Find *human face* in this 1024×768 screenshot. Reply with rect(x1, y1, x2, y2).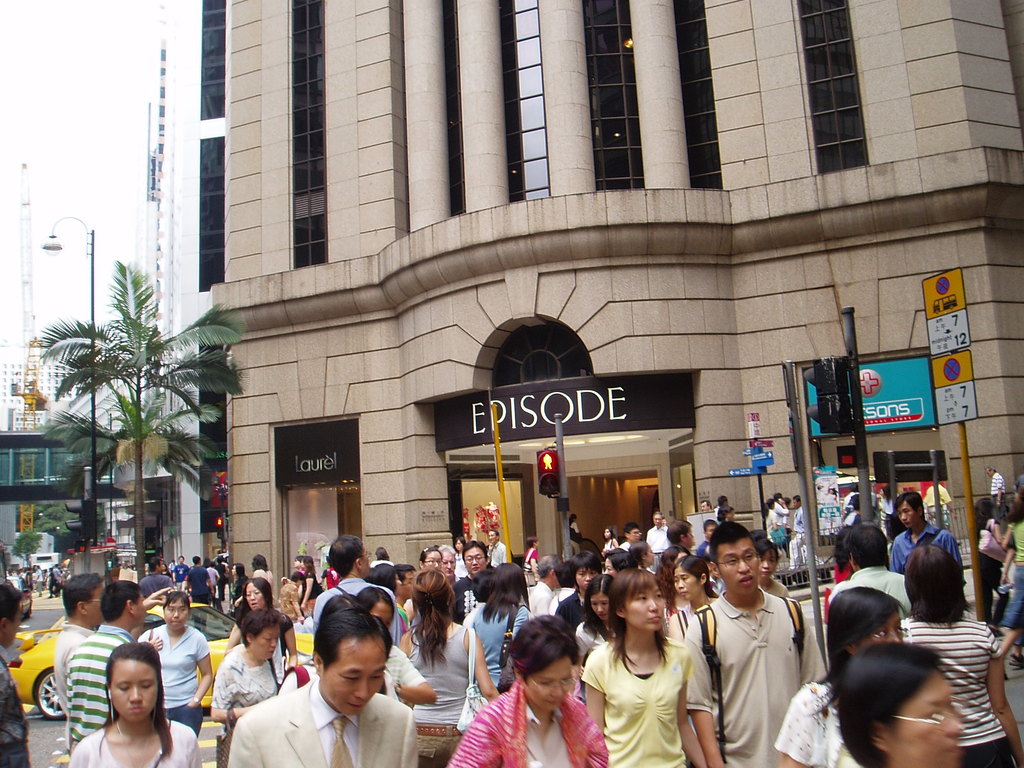
rect(895, 501, 918, 526).
